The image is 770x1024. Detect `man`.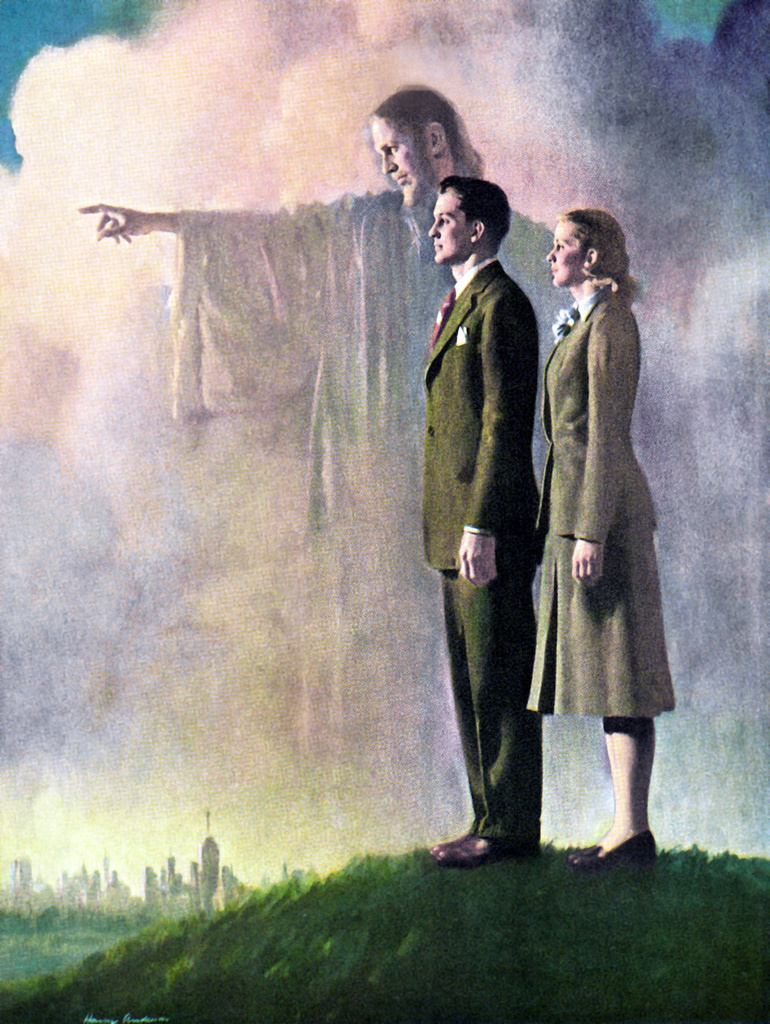
Detection: bbox=[70, 75, 640, 836].
